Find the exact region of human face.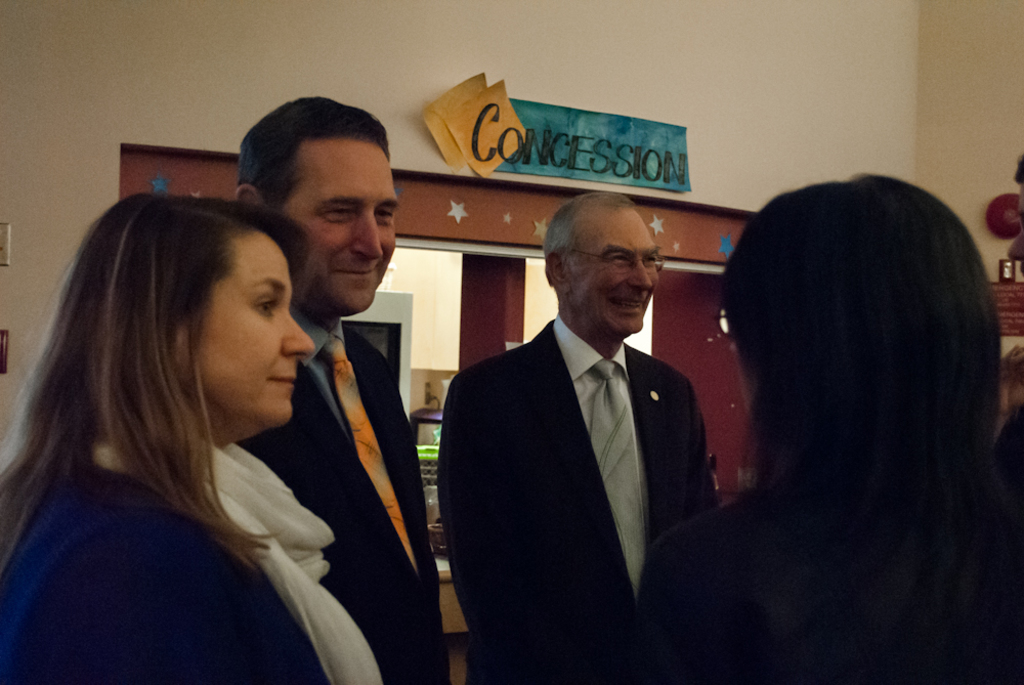
Exact region: detection(191, 227, 315, 422).
